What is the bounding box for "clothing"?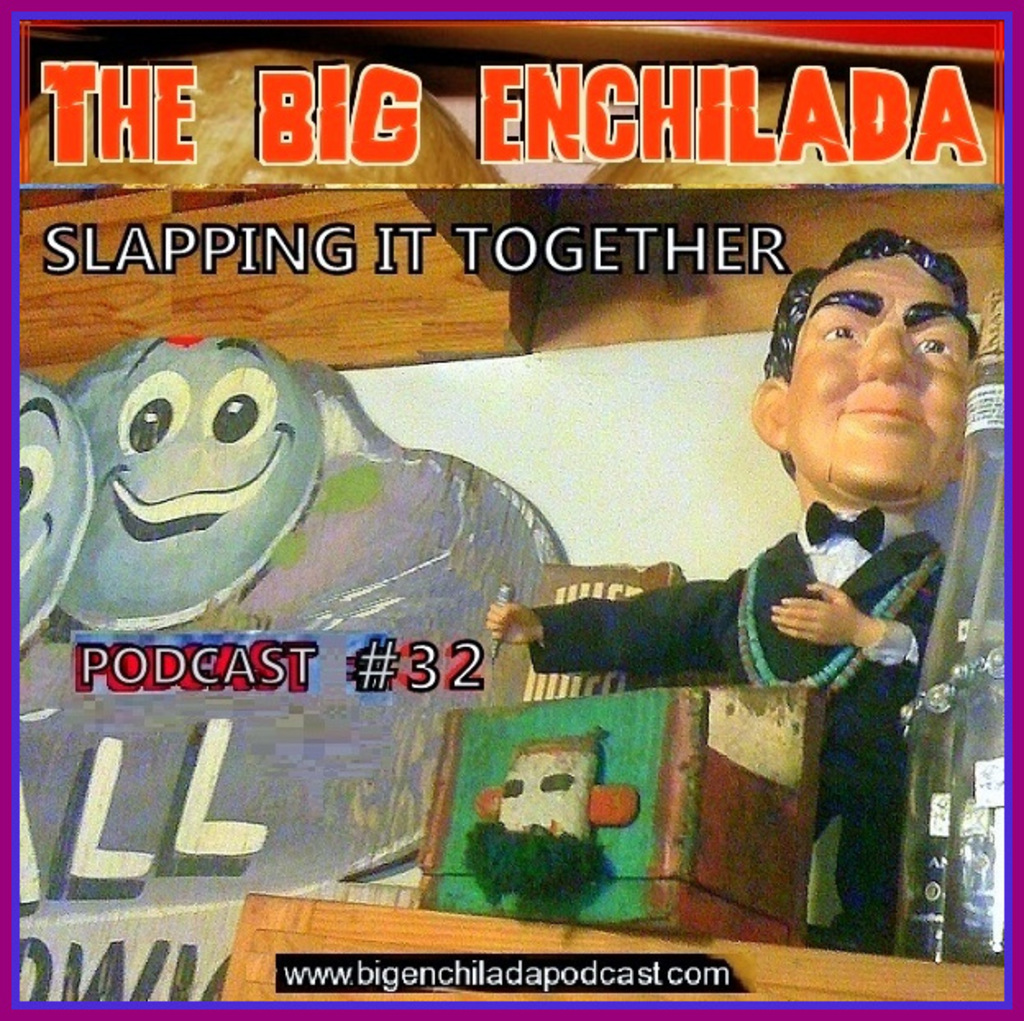
bbox(527, 502, 950, 949).
